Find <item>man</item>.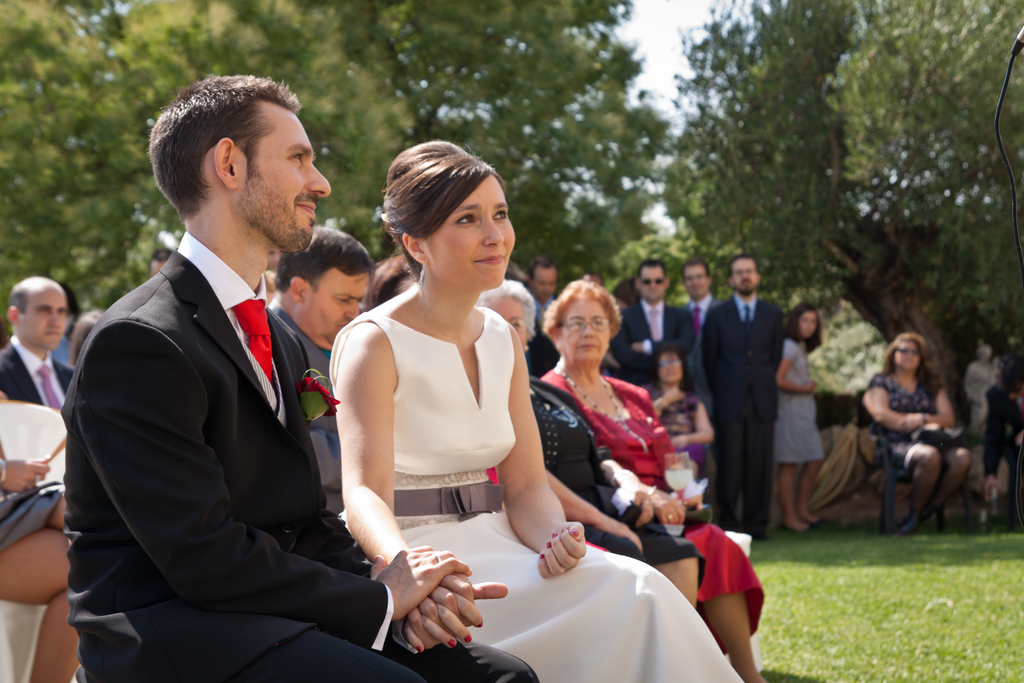
518,252,565,382.
